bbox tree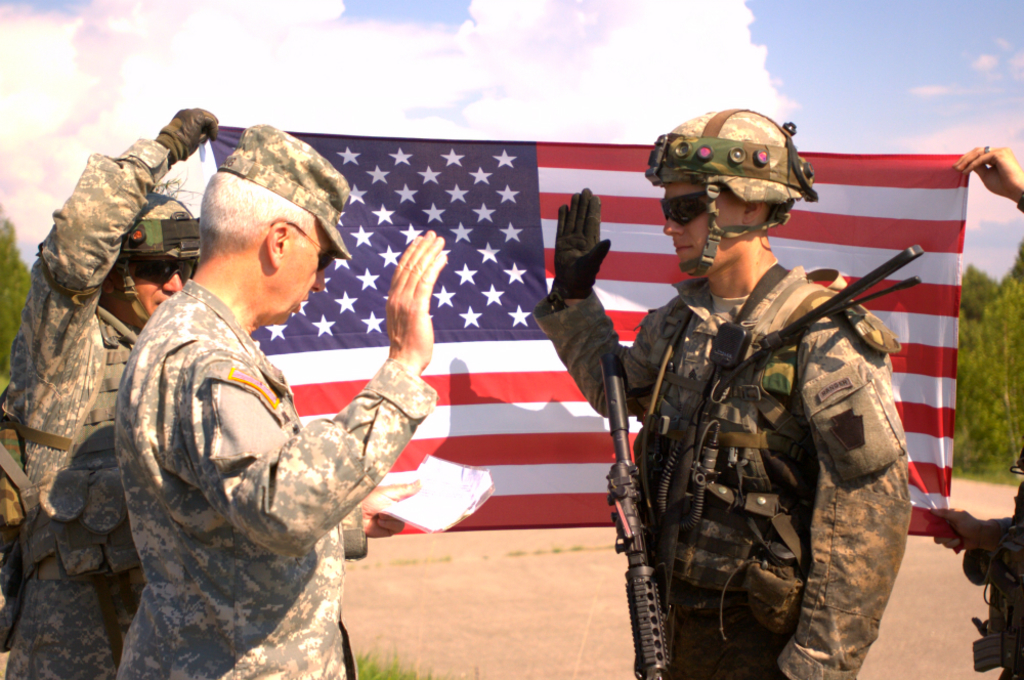
Rect(0, 207, 41, 412)
